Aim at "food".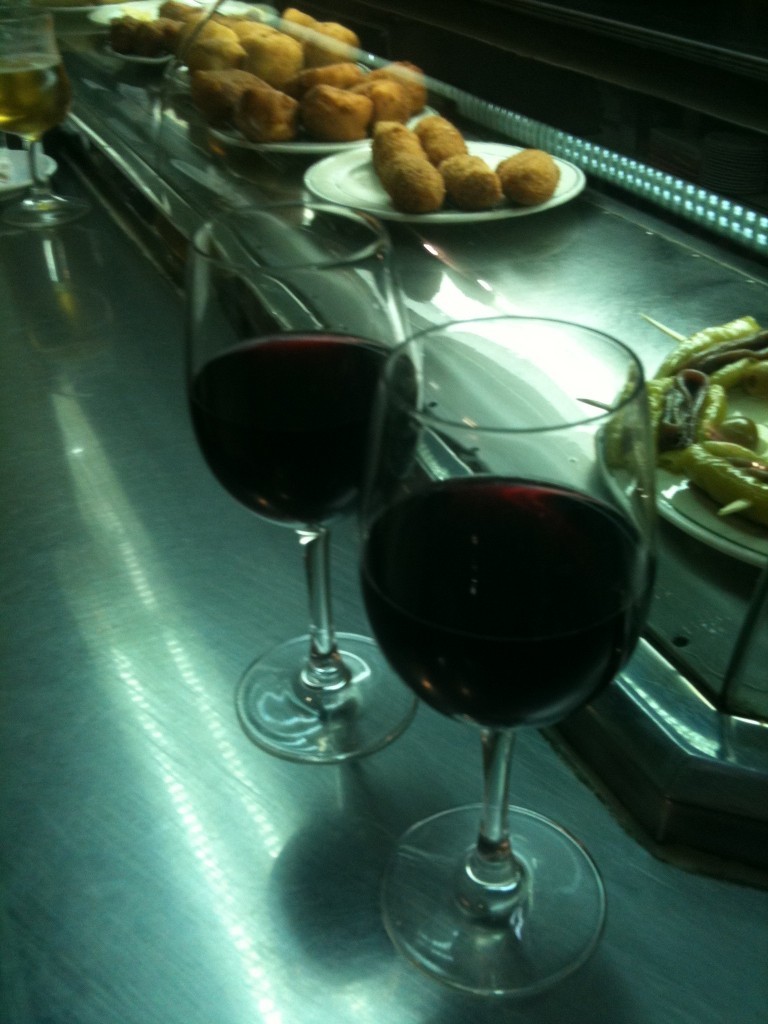
Aimed at x1=415 y1=104 x2=468 y2=163.
